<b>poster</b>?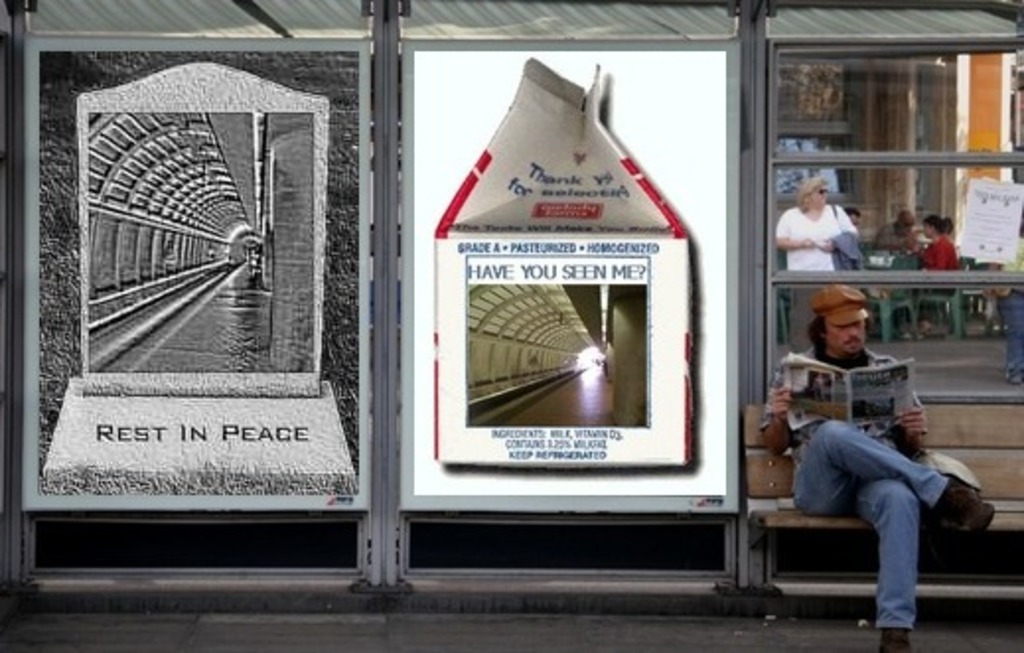
(x1=36, y1=51, x2=361, y2=495)
